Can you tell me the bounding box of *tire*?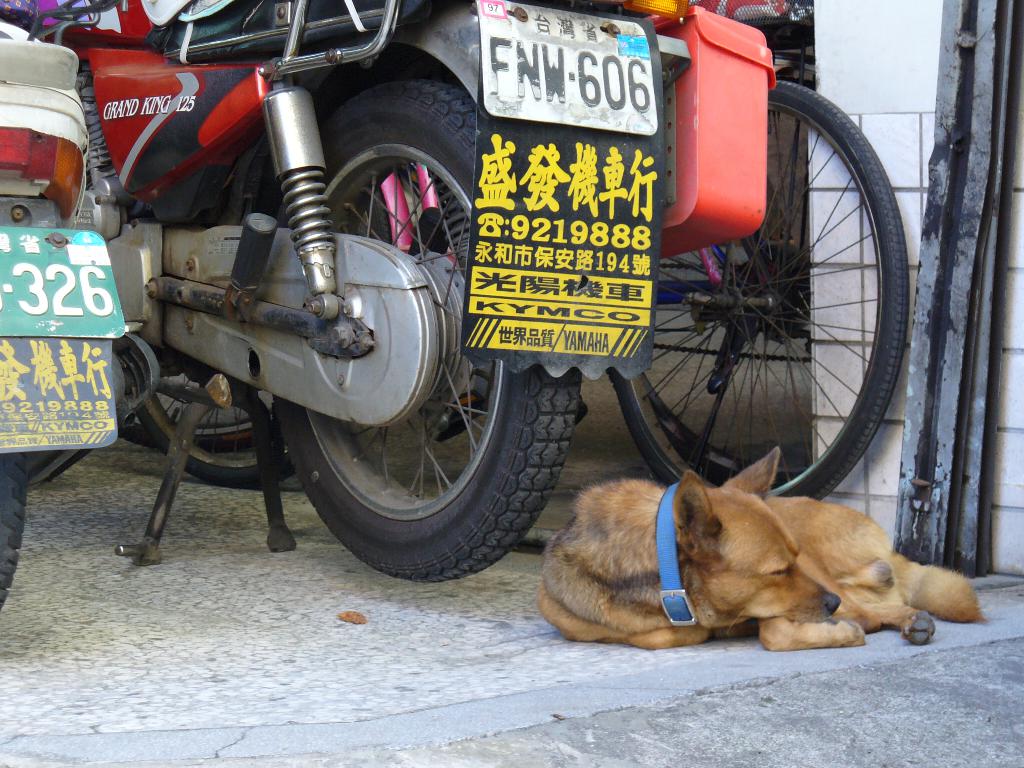
pyautogui.locateOnScreen(117, 363, 278, 451).
